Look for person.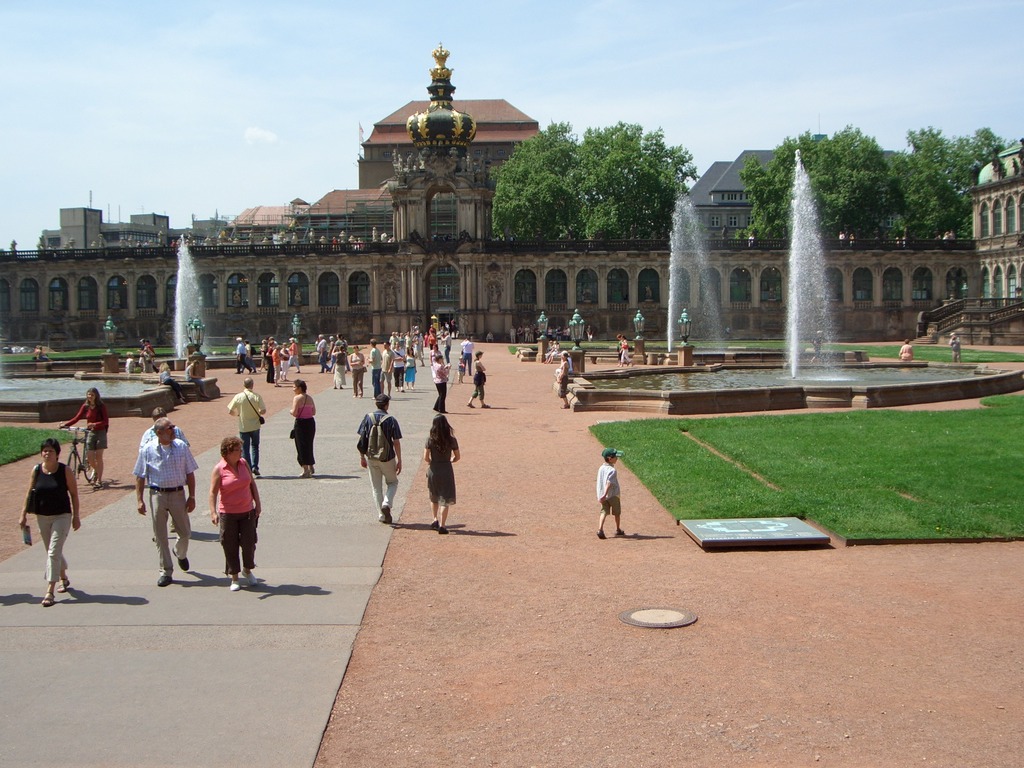
Found: (x1=284, y1=380, x2=321, y2=473).
